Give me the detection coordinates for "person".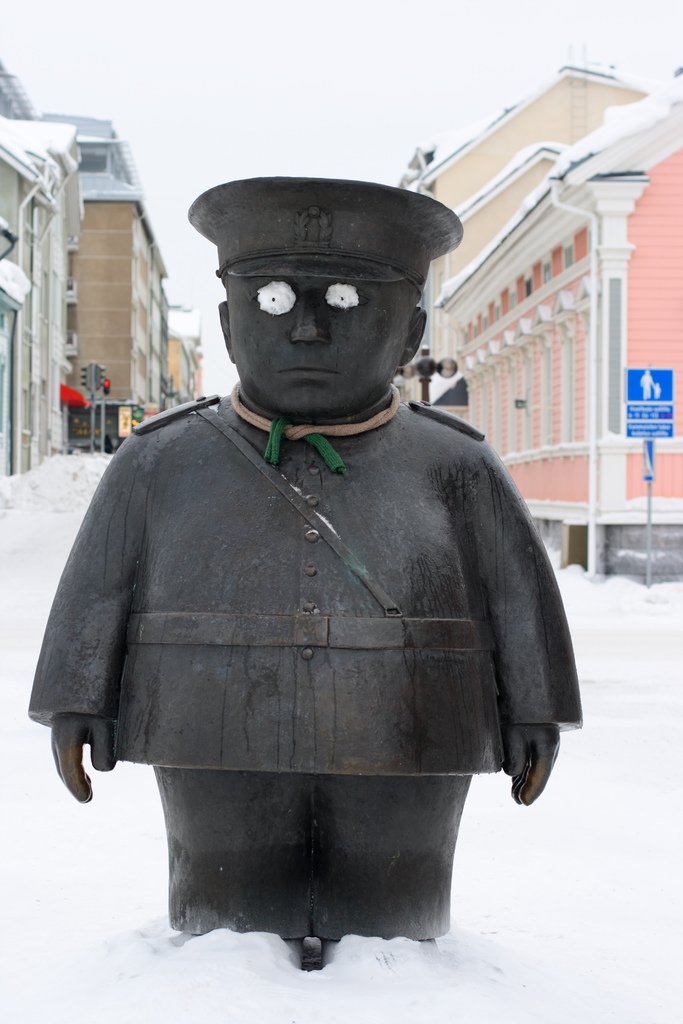
{"x1": 35, "y1": 171, "x2": 576, "y2": 960}.
